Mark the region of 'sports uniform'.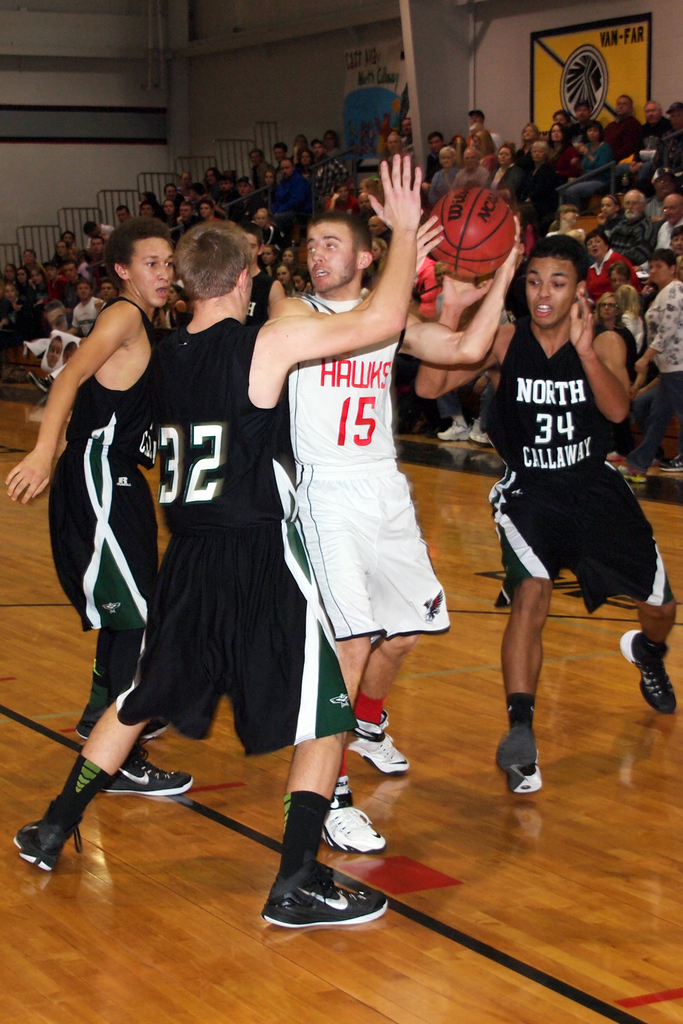
Region: 45, 296, 163, 705.
